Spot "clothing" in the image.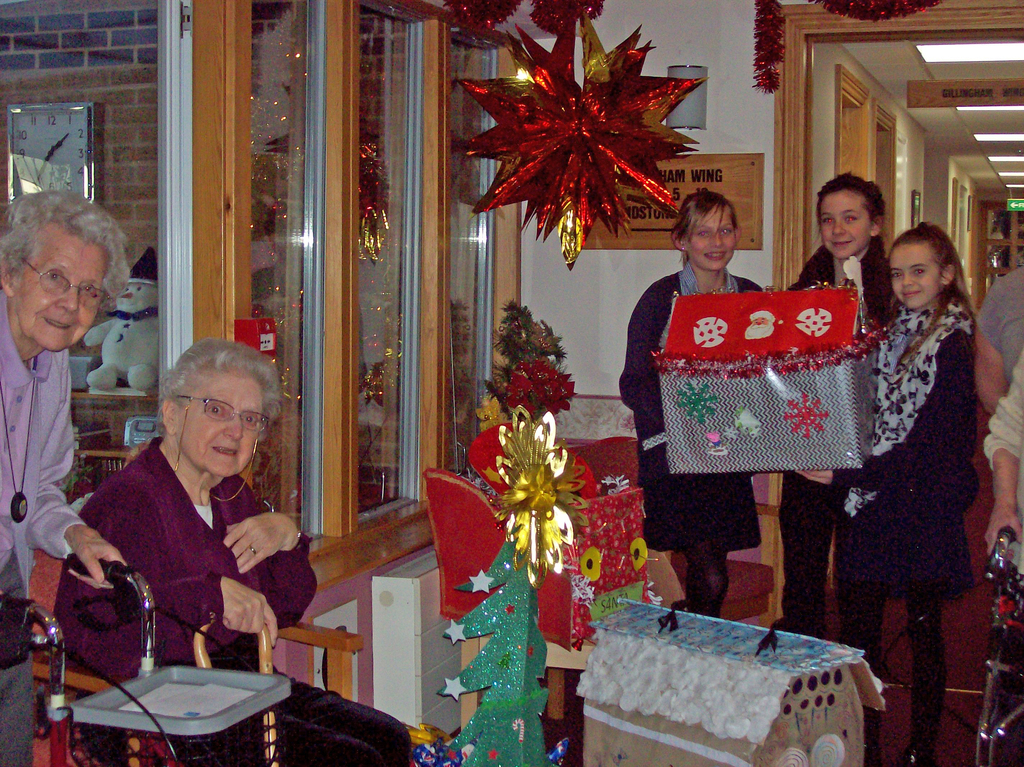
"clothing" found at 829/304/985/580.
